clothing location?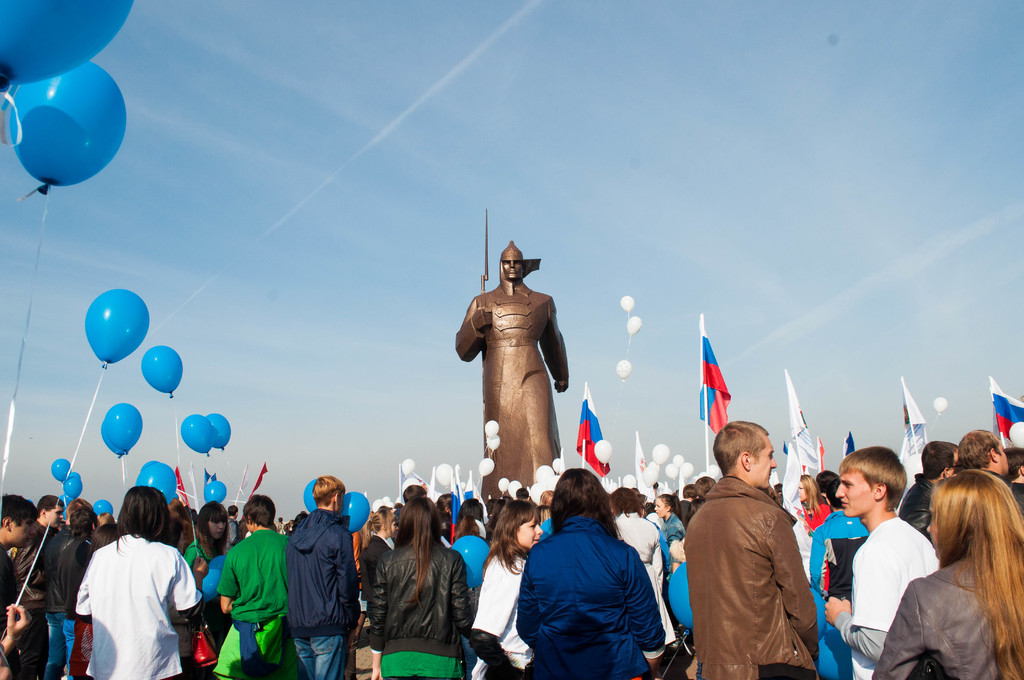
bbox=[50, 524, 86, 679]
